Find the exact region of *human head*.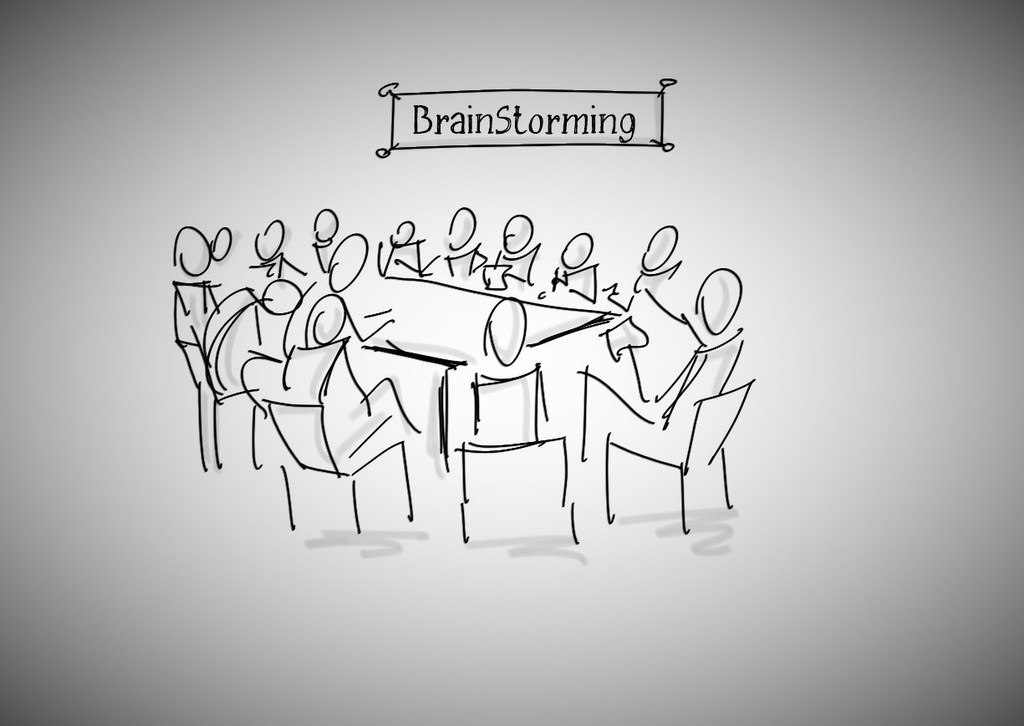
Exact region: left=474, top=288, right=531, bottom=369.
